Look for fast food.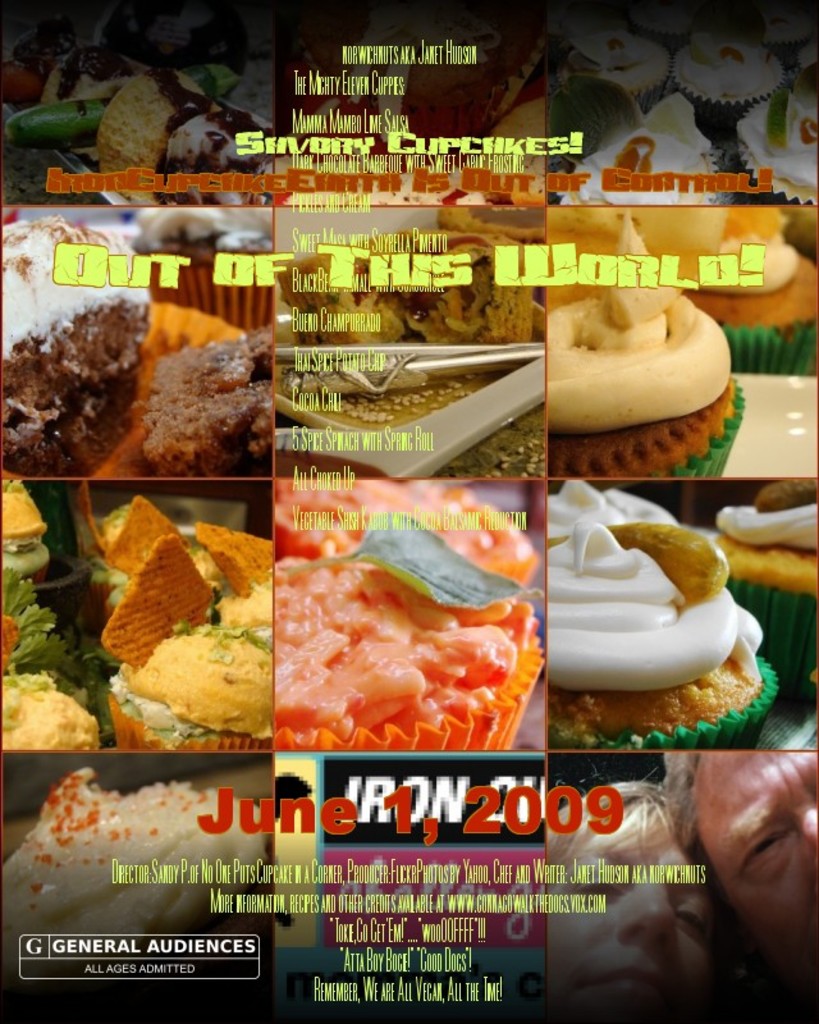
Found: 273/472/541/732.
